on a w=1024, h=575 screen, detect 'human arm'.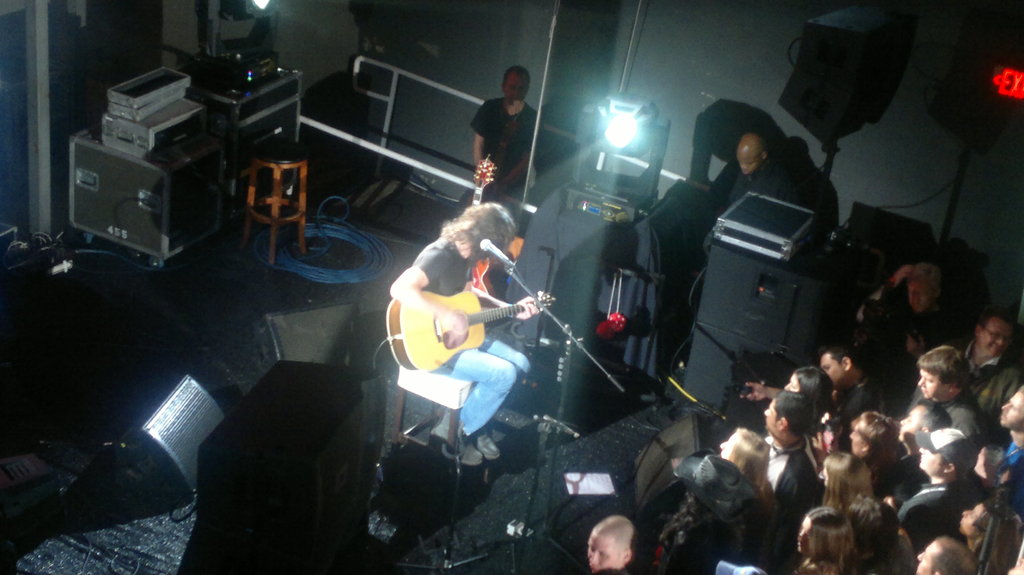
{"x1": 387, "y1": 246, "x2": 468, "y2": 347}.
